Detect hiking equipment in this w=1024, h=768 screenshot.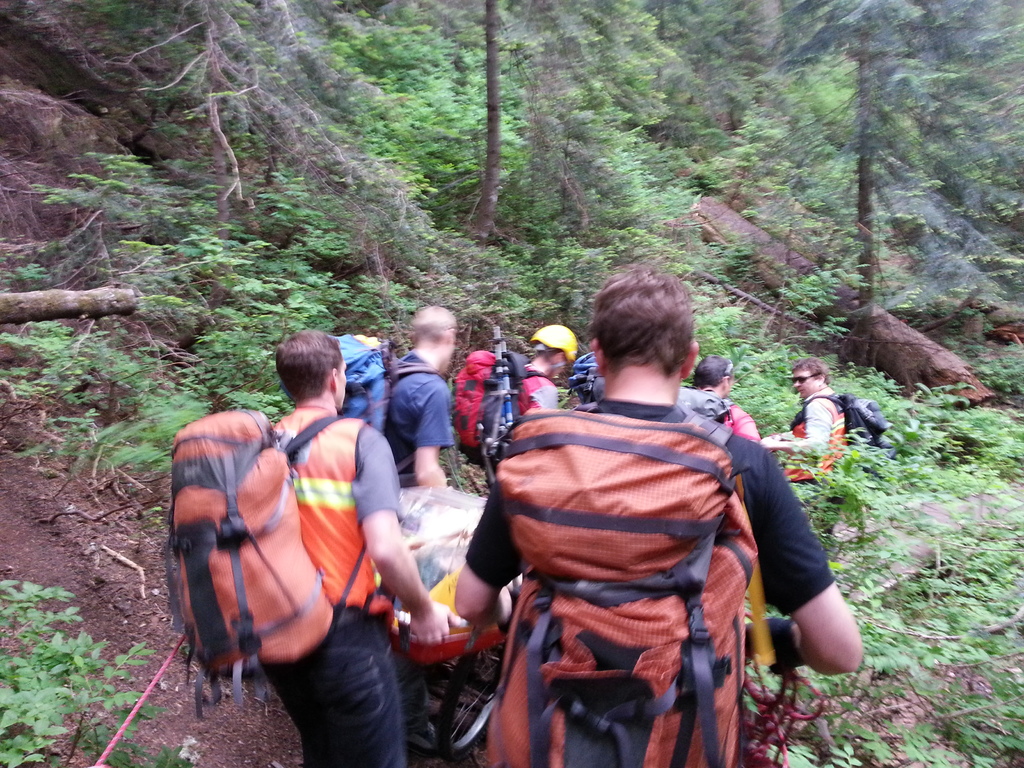
Detection: bbox=(329, 328, 438, 451).
